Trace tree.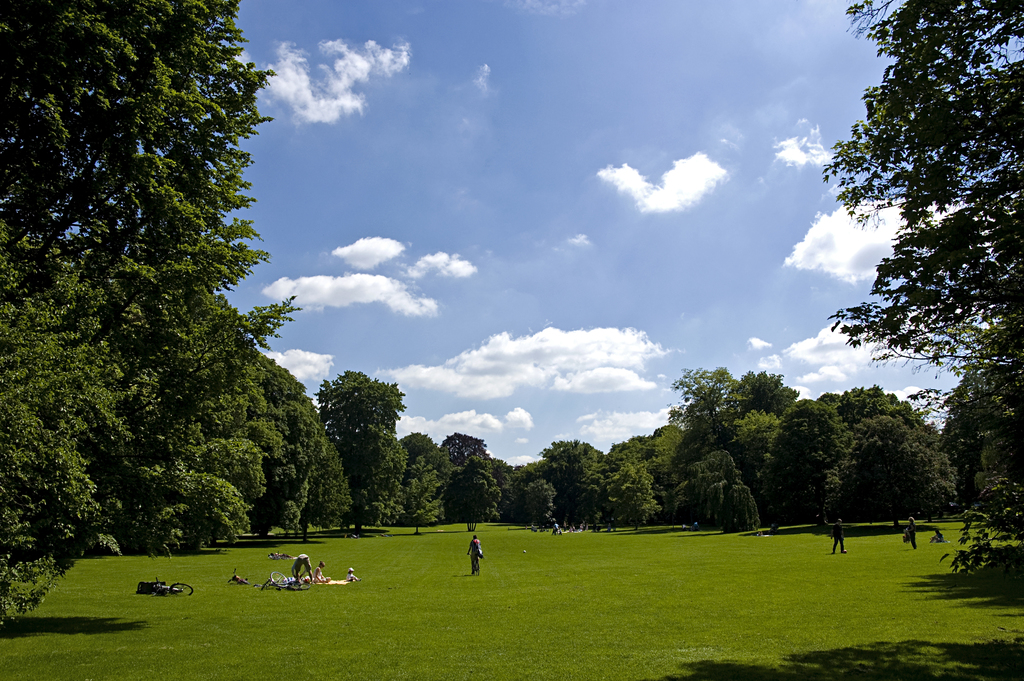
Traced to crop(450, 448, 497, 530).
